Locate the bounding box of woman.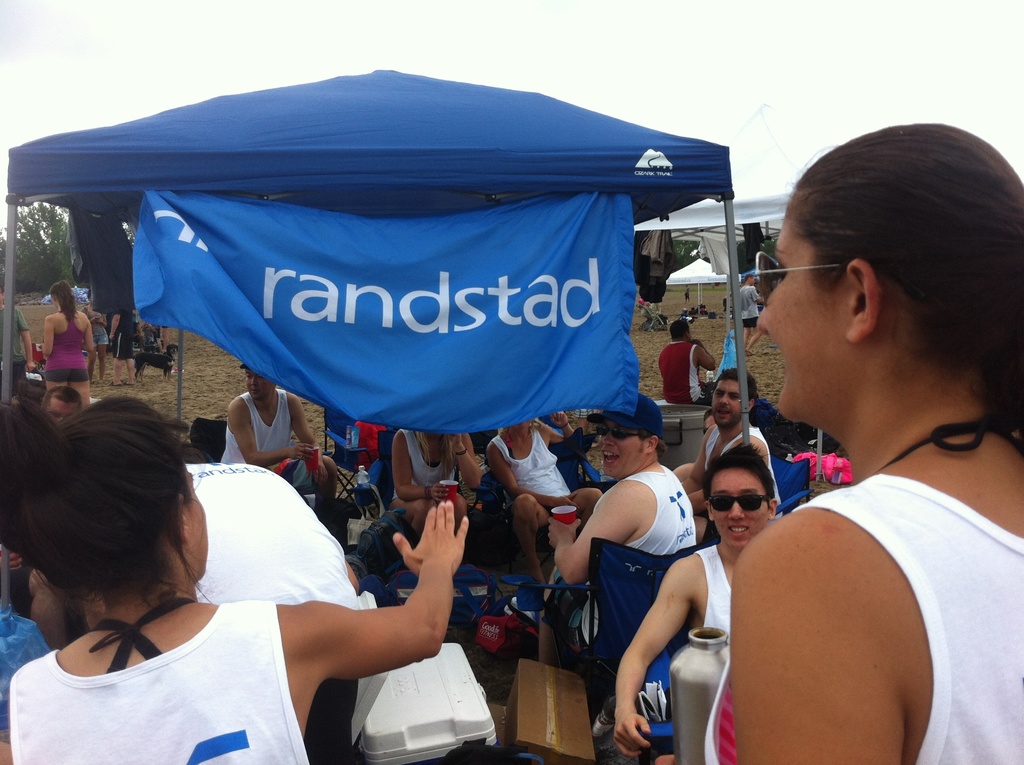
Bounding box: box(79, 293, 109, 383).
